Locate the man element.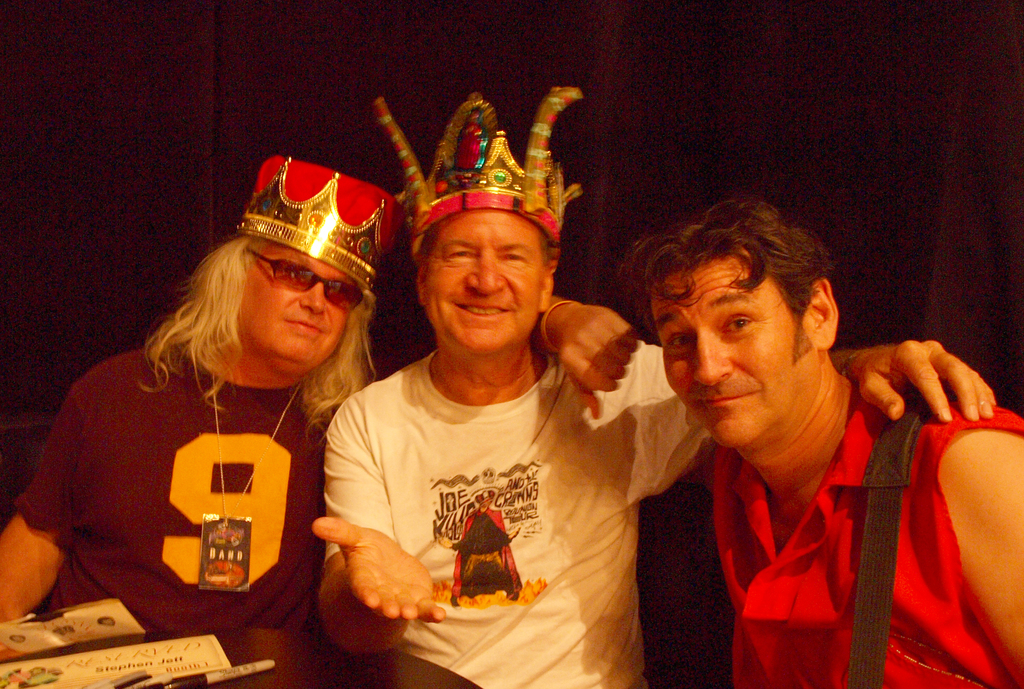
Element bbox: [619, 186, 1023, 688].
